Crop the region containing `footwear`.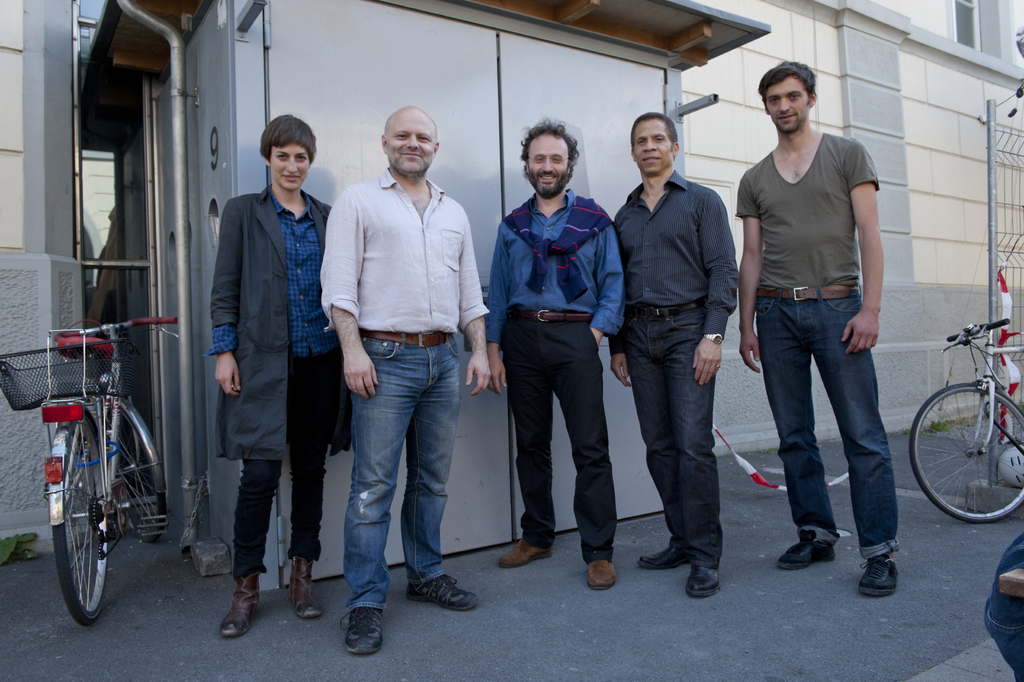
Crop region: left=683, top=568, right=719, bottom=599.
